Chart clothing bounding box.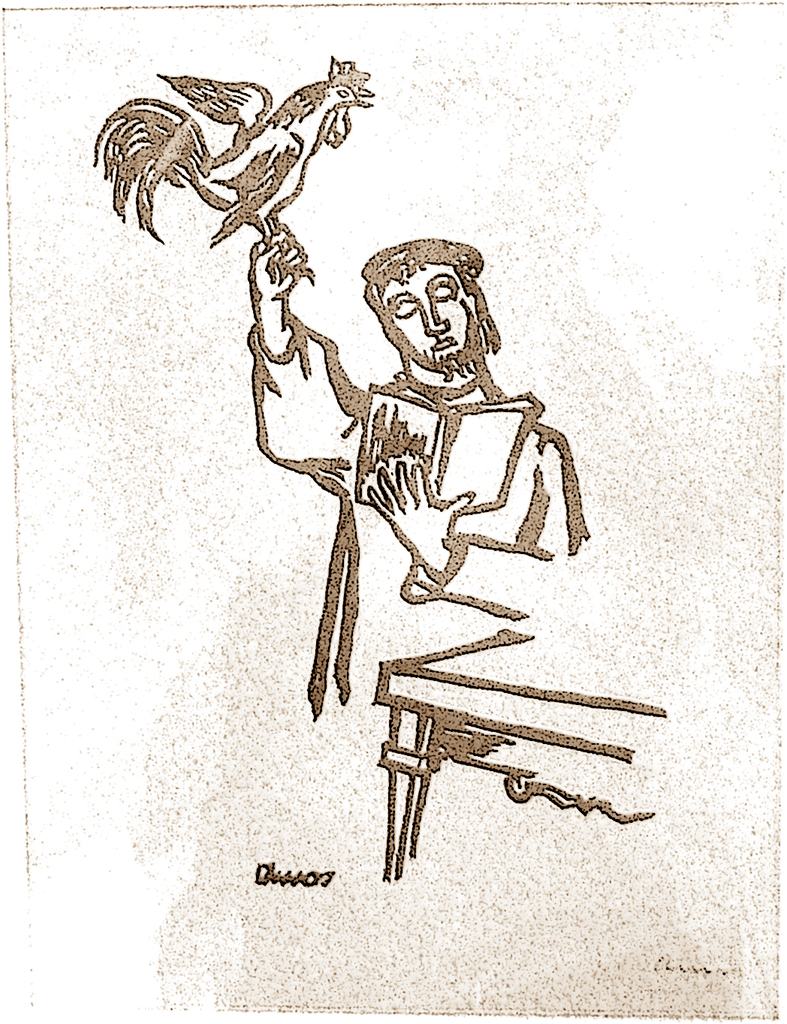
Charted: (243, 308, 593, 710).
